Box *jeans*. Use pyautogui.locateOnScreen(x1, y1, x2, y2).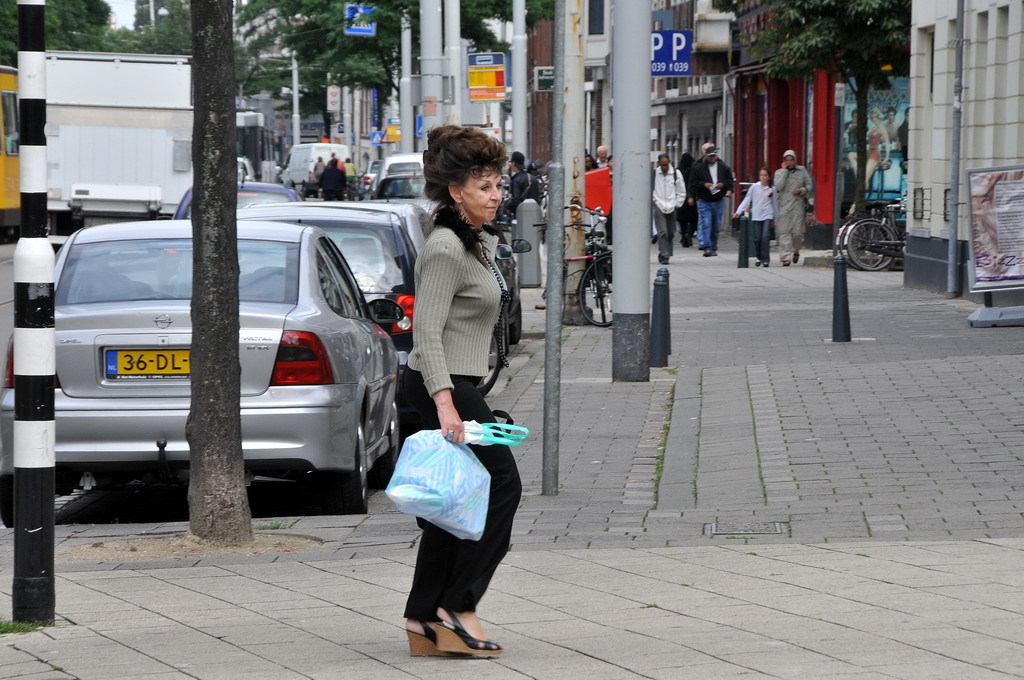
pyautogui.locateOnScreen(656, 207, 683, 252).
